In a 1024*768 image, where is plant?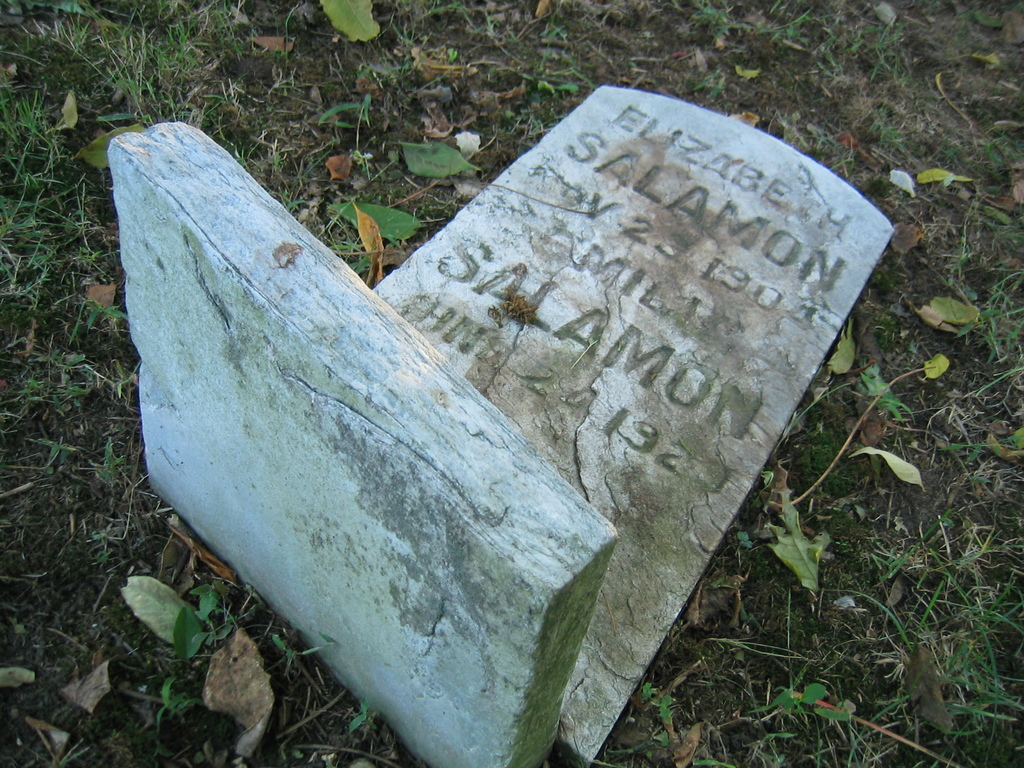
(744,675,850,728).
